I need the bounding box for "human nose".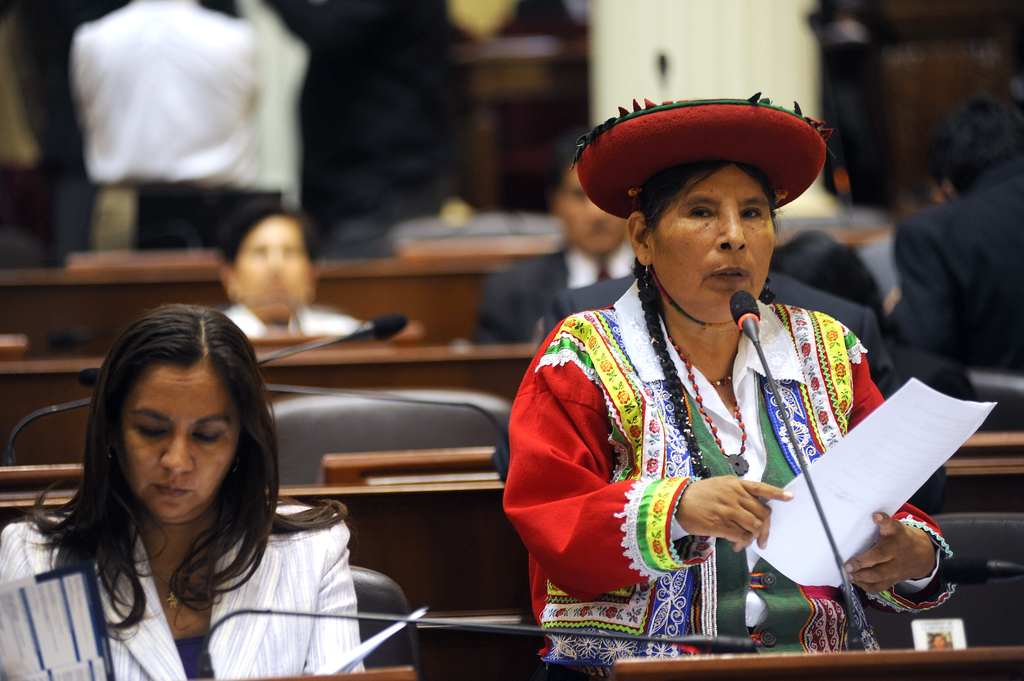
Here it is: {"x1": 714, "y1": 204, "x2": 746, "y2": 251}.
